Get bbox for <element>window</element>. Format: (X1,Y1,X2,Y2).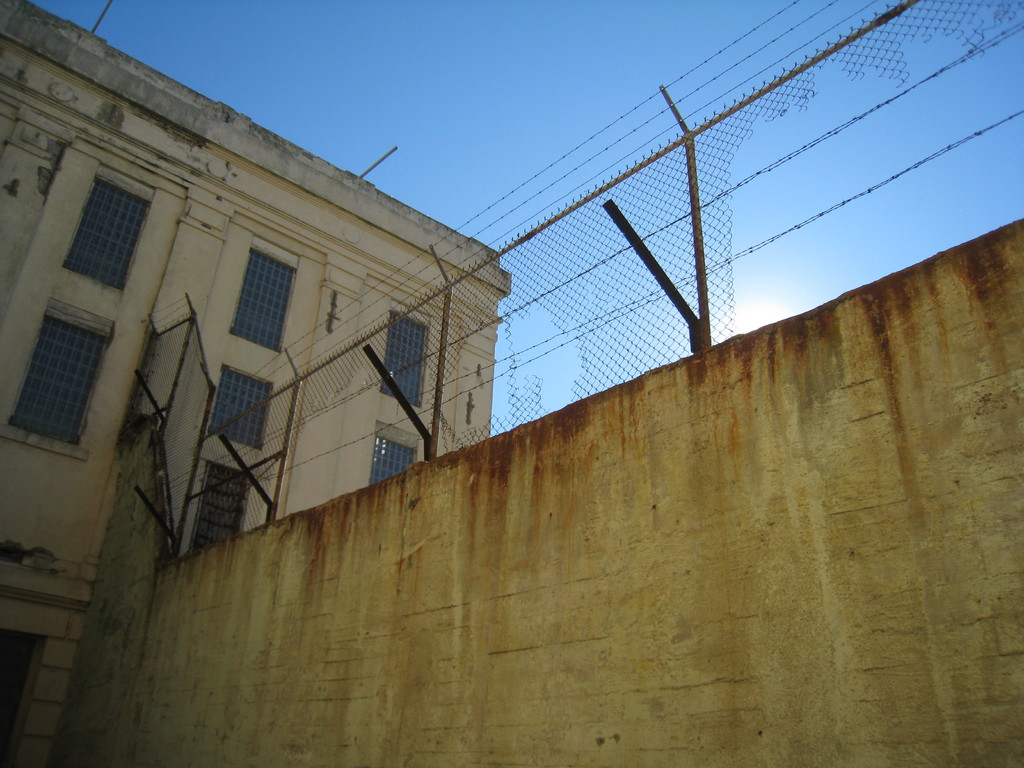
(367,422,426,486).
